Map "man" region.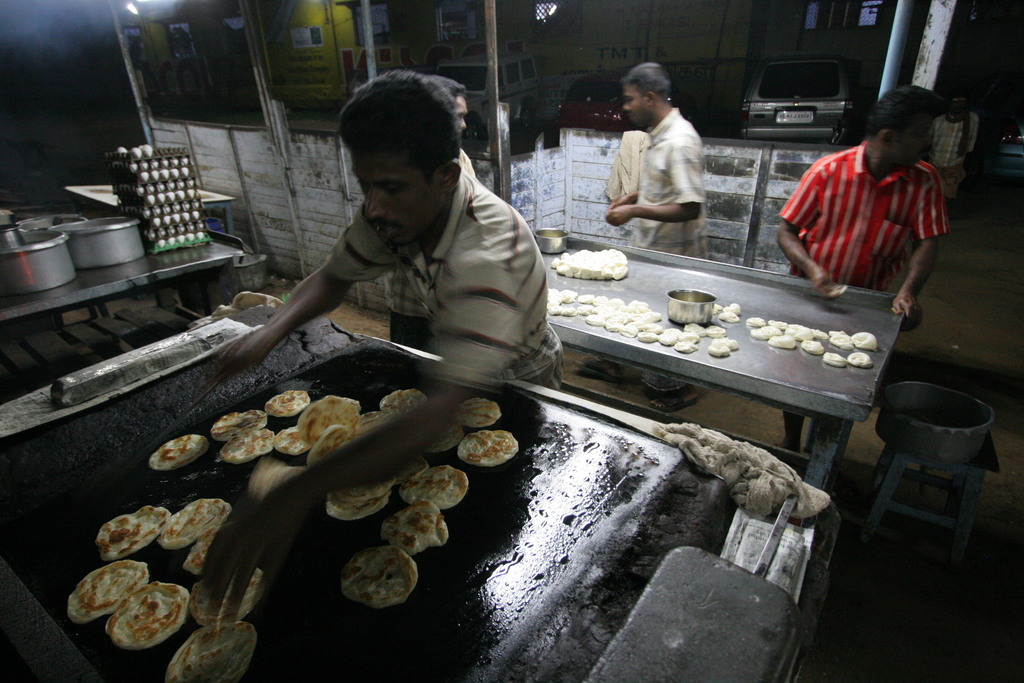
Mapped to {"x1": 390, "y1": 80, "x2": 465, "y2": 355}.
